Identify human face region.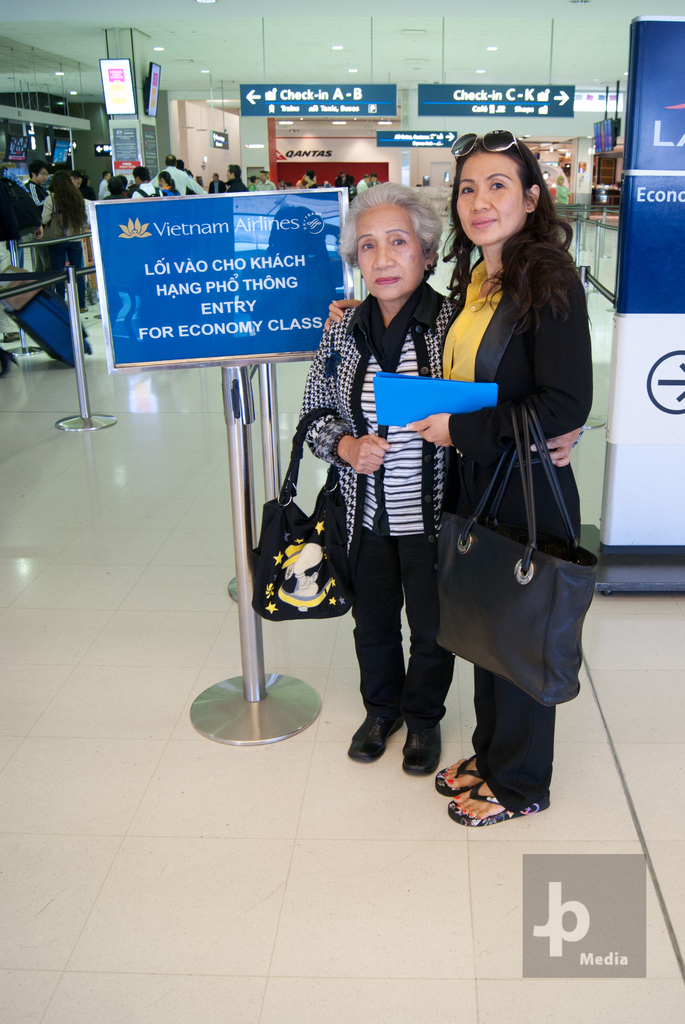
Region: [left=157, top=179, right=162, bottom=184].
